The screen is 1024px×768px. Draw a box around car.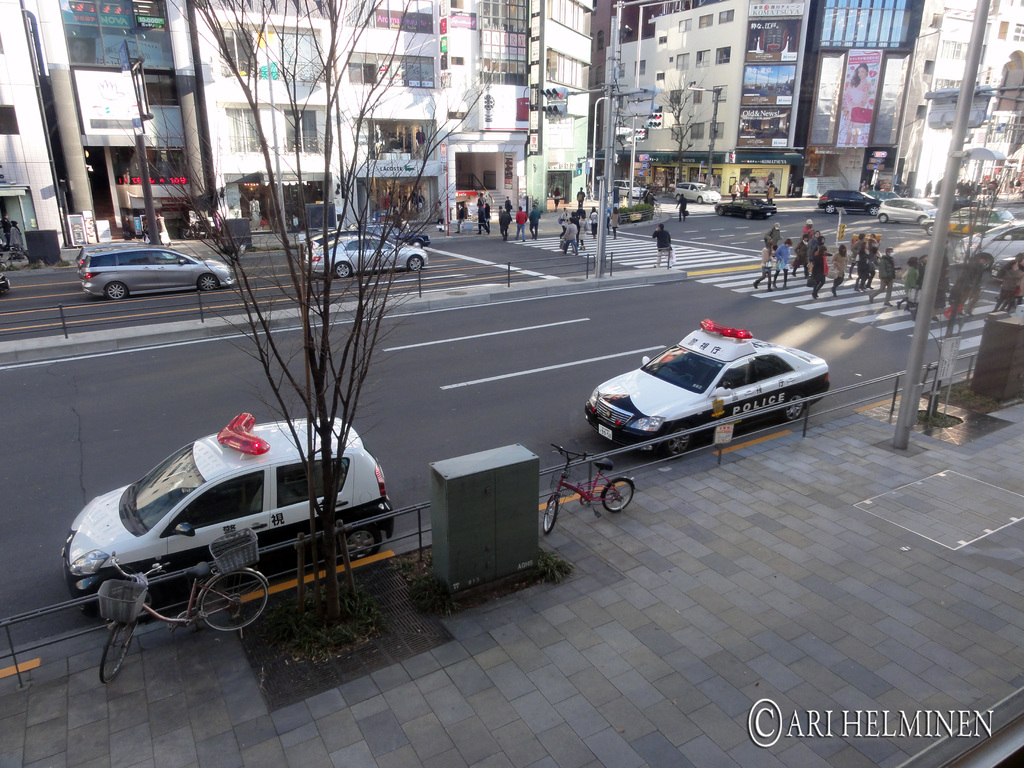
detection(0, 272, 10, 293).
